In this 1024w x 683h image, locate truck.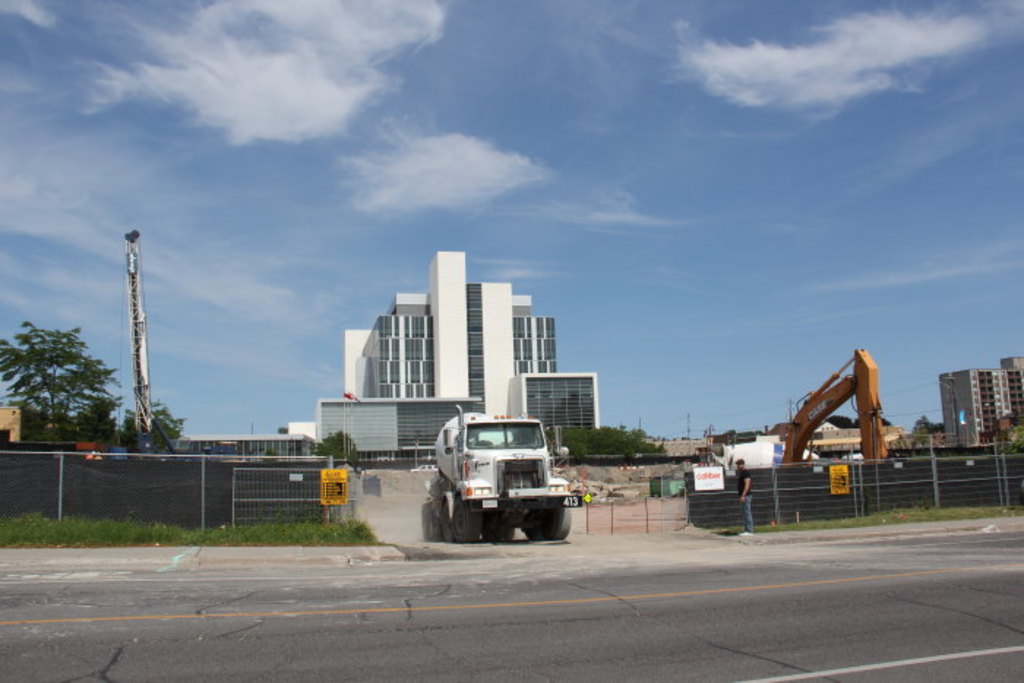
Bounding box: {"left": 420, "top": 417, "right": 587, "bottom": 546}.
